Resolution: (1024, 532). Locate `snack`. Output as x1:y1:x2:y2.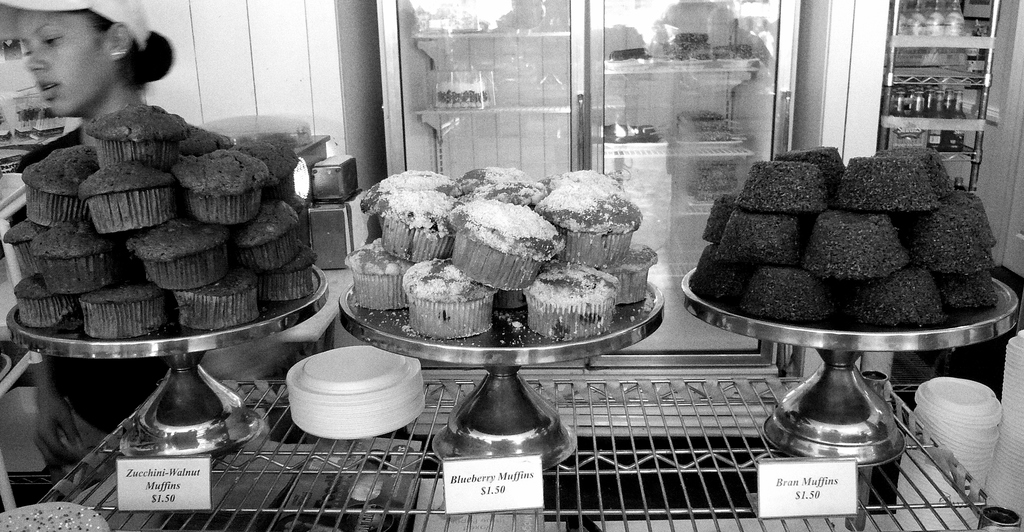
868:141:955:194.
